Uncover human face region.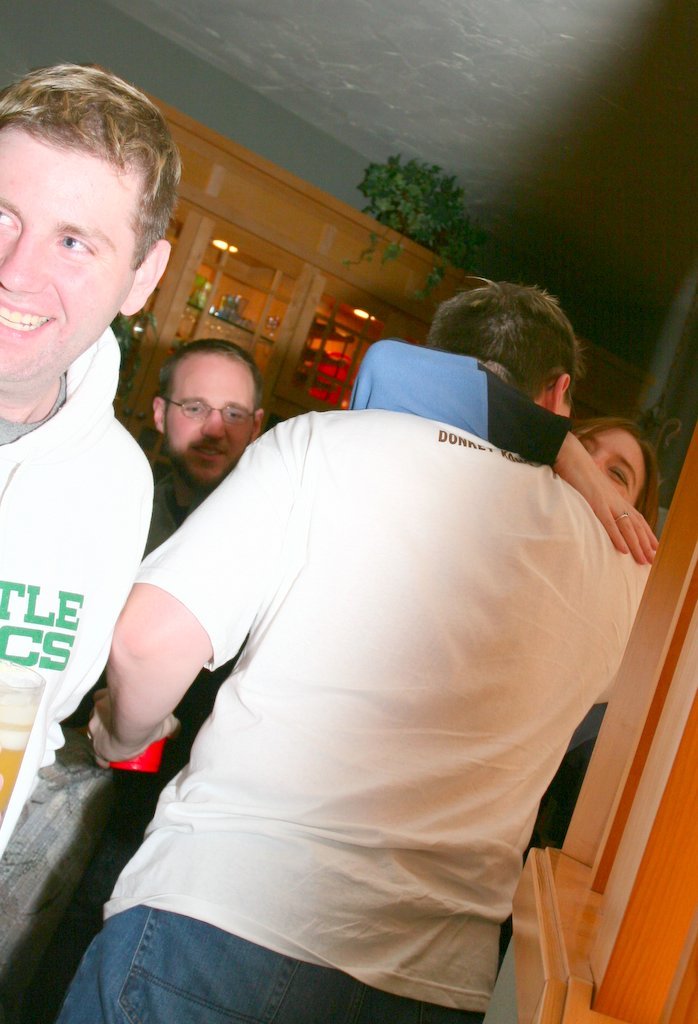
Uncovered: pyautogui.locateOnScreen(575, 424, 648, 511).
